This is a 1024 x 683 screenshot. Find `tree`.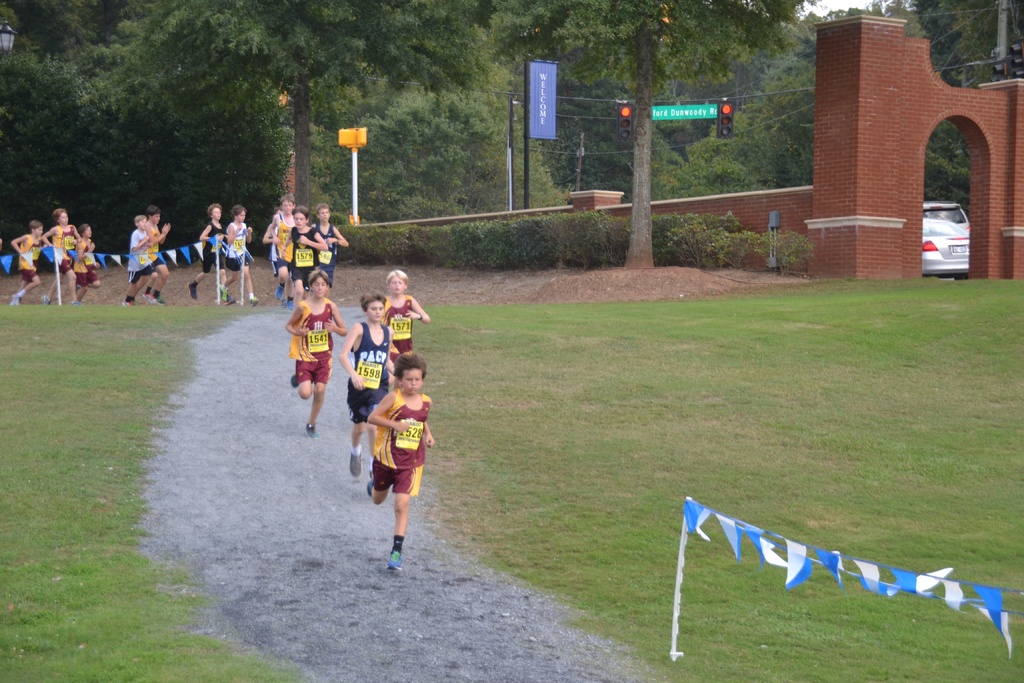
Bounding box: rect(683, 104, 784, 192).
